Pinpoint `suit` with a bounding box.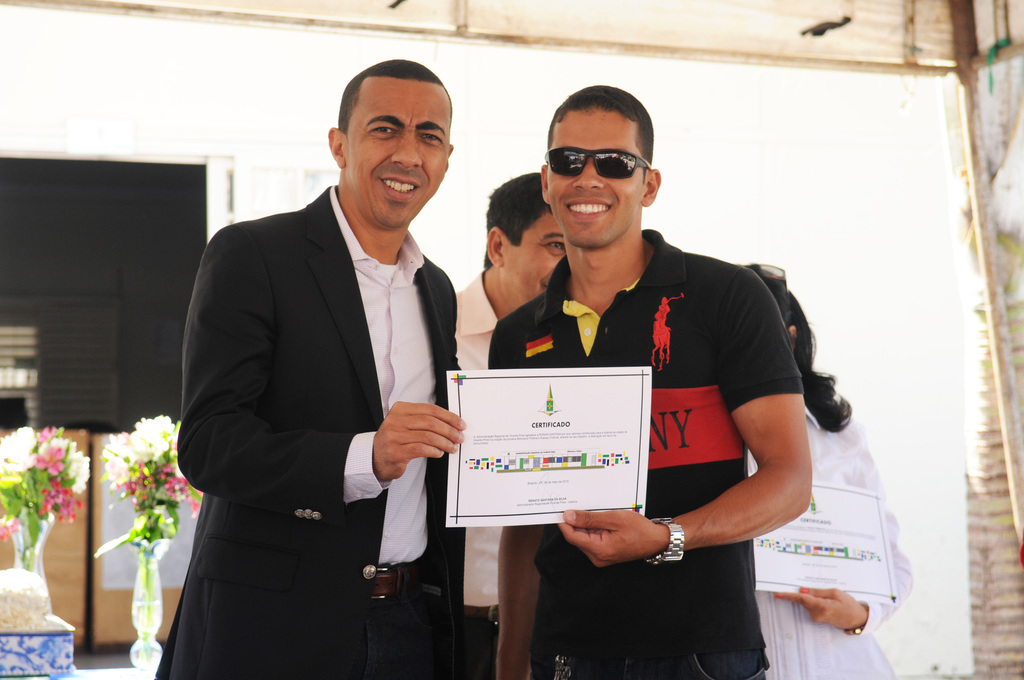
(left=182, top=74, right=487, bottom=660).
